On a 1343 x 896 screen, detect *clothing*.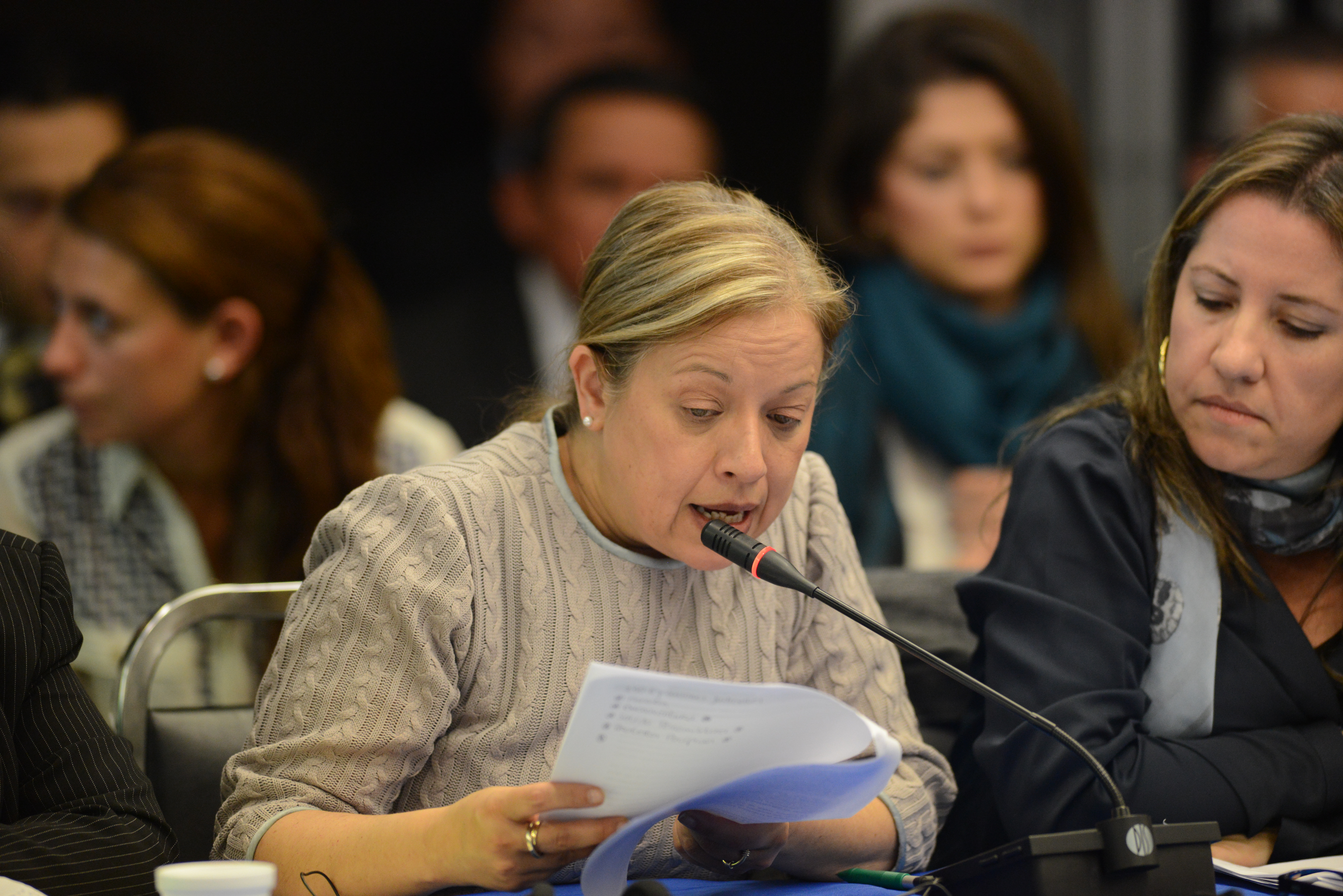
bbox(77, 47, 105, 82).
